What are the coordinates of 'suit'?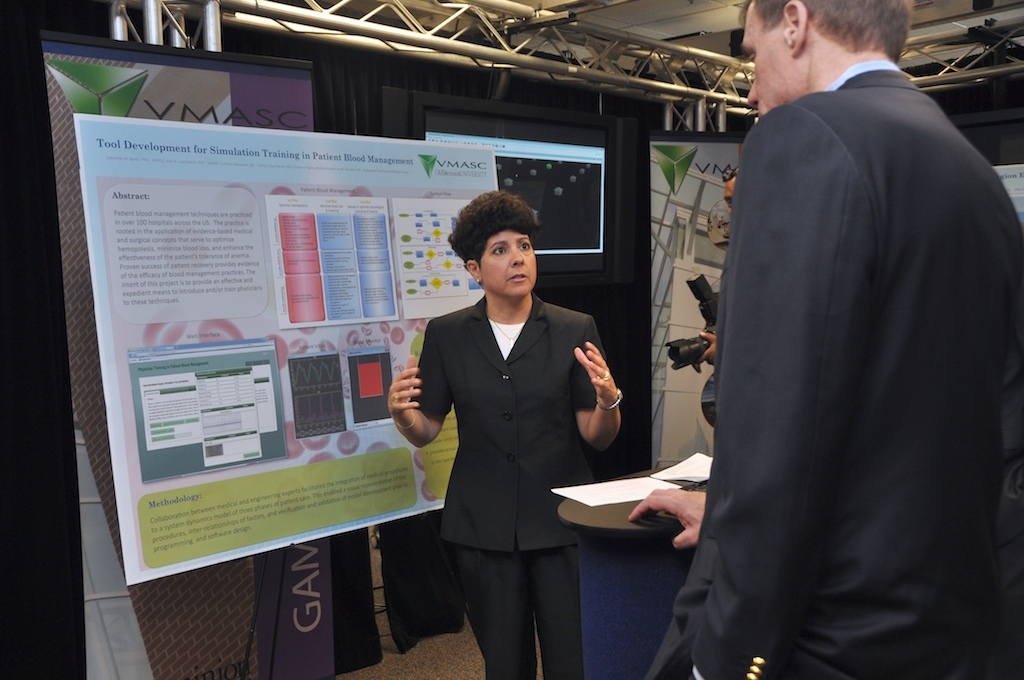
bbox=[406, 285, 608, 679].
